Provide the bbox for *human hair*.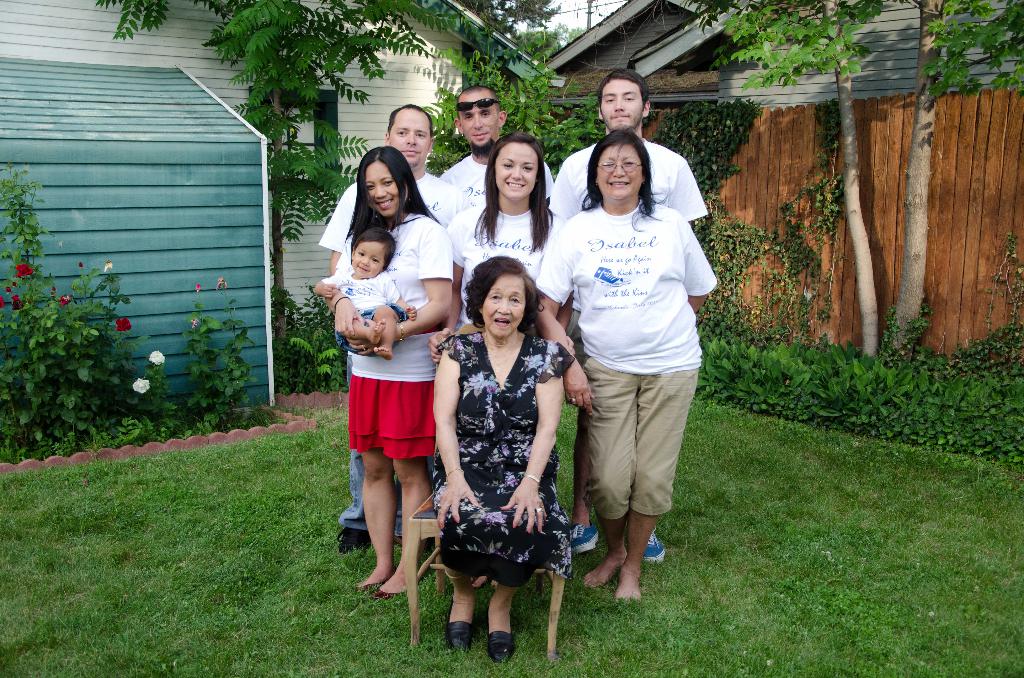
(x1=385, y1=105, x2=431, y2=143).
